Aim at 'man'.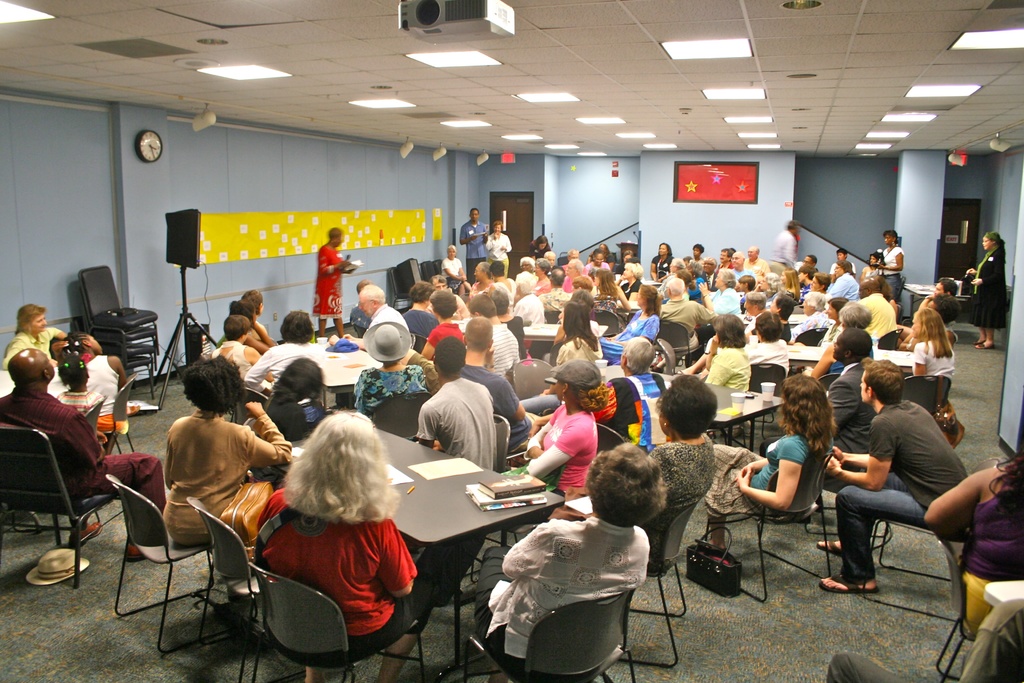
Aimed at select_region(557, 247, 579, 267).
